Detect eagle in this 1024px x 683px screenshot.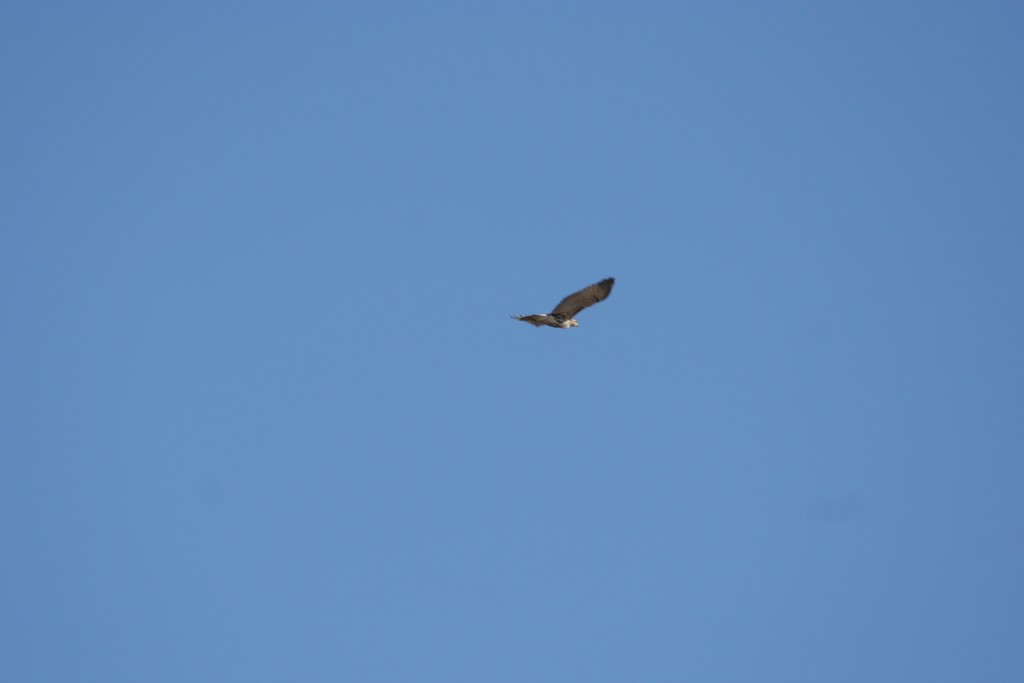
Detection: BBox(514, 271, 618, 344).
